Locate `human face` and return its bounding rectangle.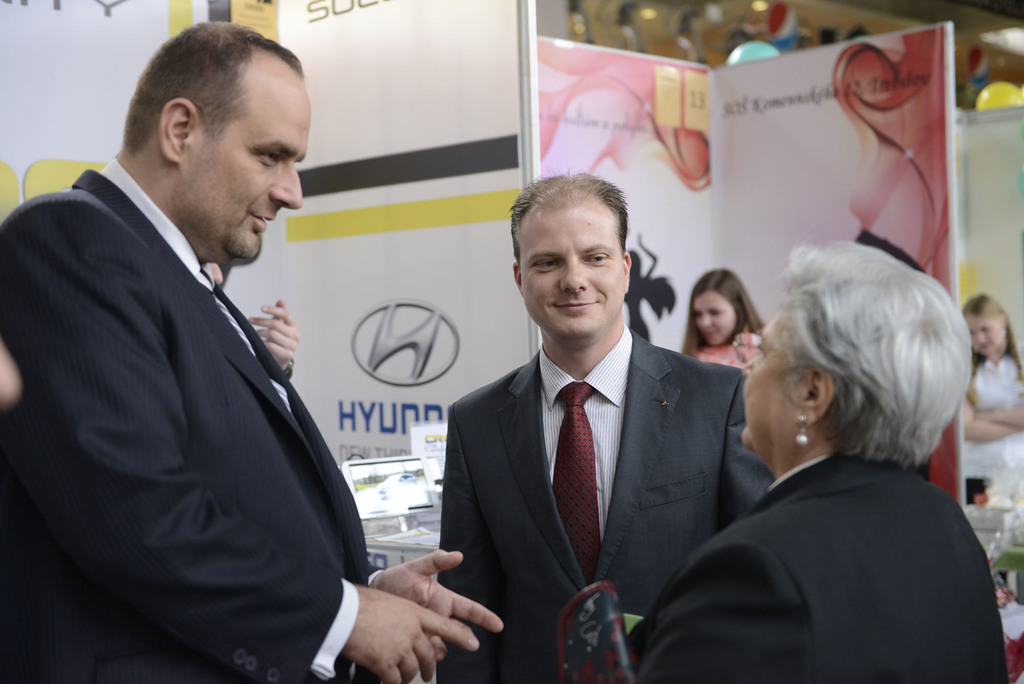
{"x1": 747, "y1": 311, "x2": 814, "y2": 453}.
